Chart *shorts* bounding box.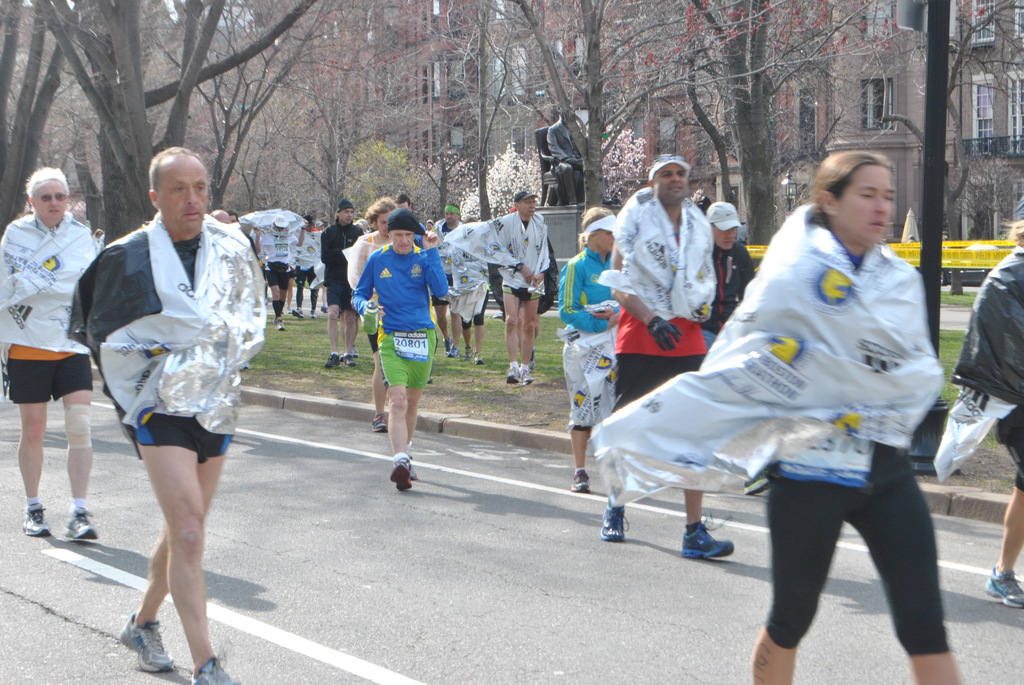
Charted: (271, 270, 290, 290).
